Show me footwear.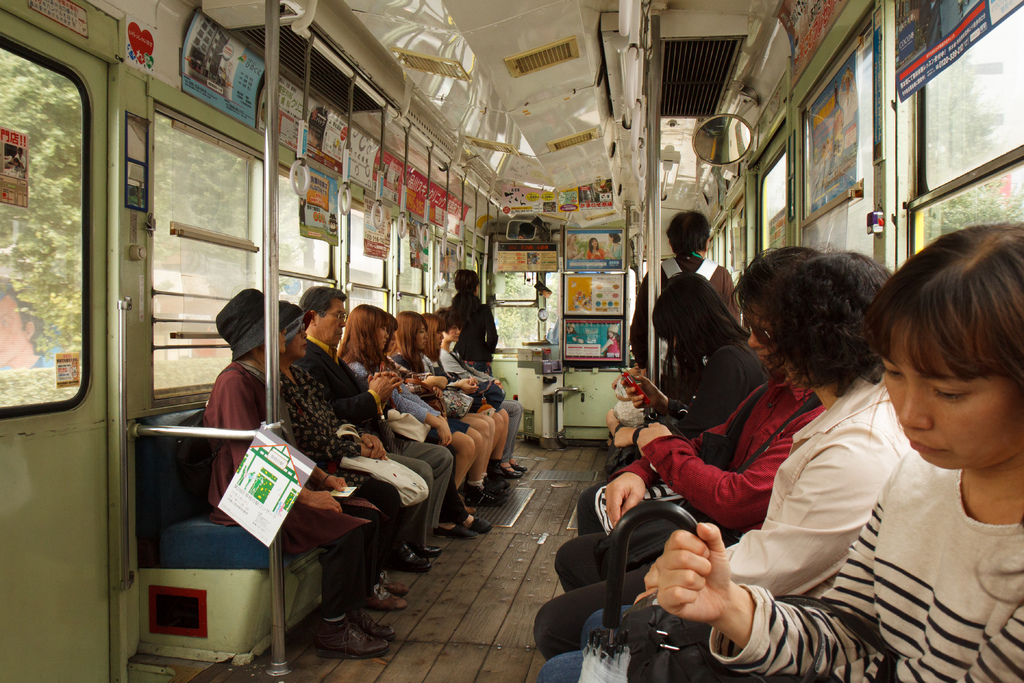
footwear is here: bbox=(400, 551, 425, 575).
